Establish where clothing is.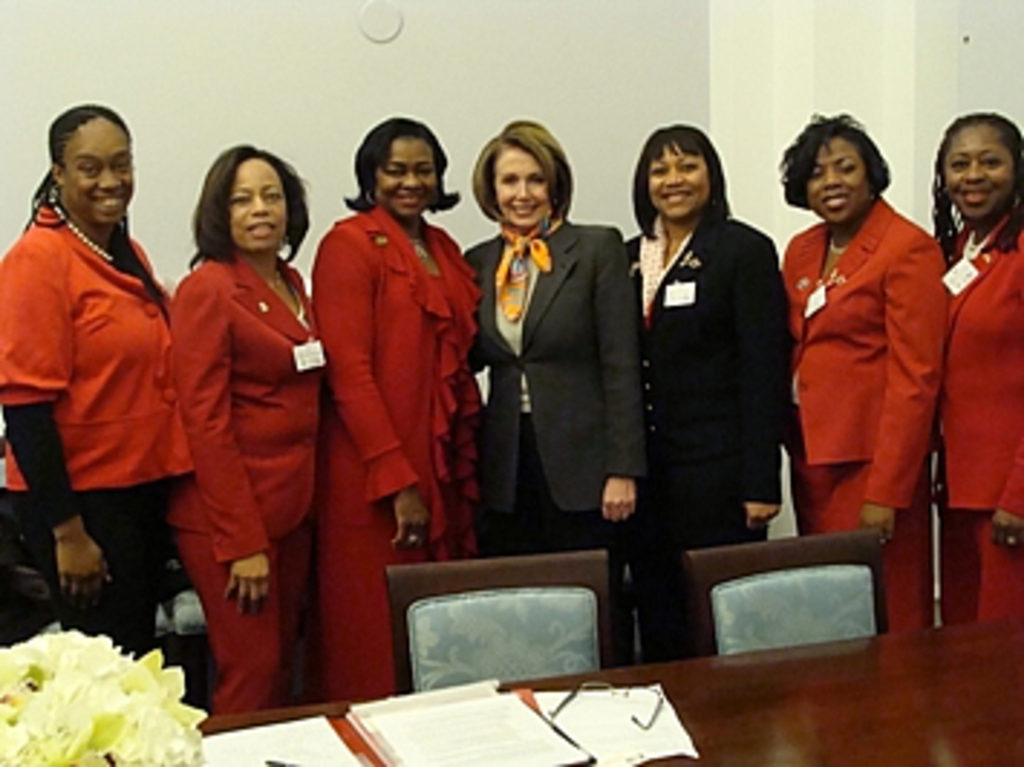
Established at 164,248,323,715.
